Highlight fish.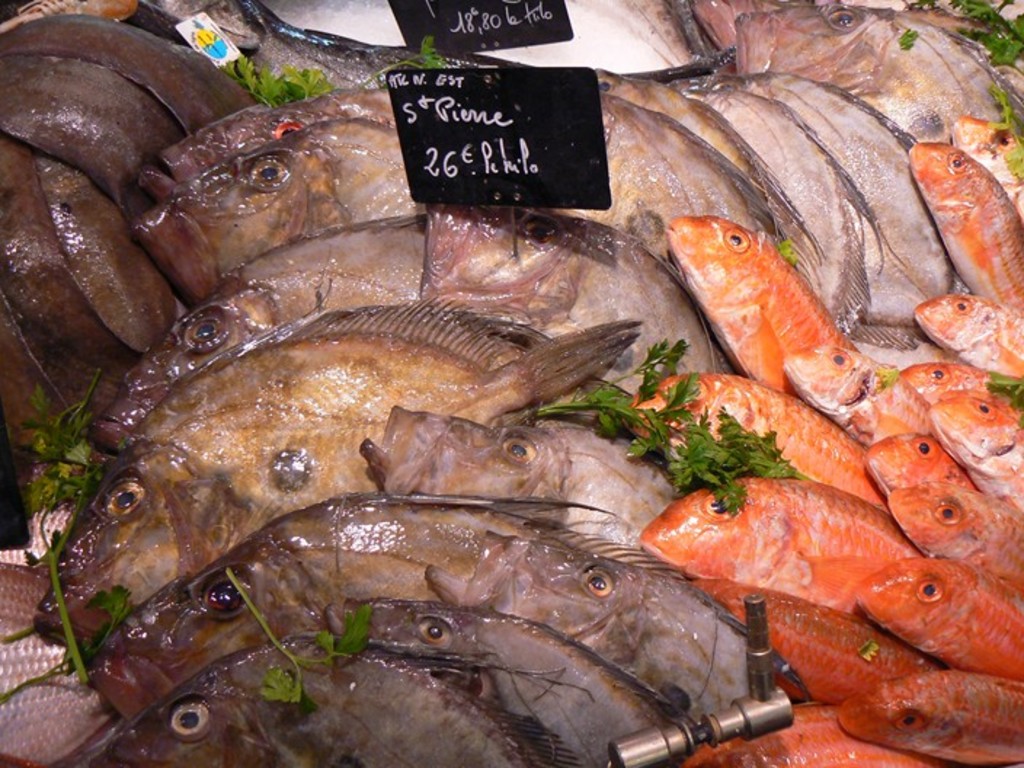
Highlighted region: 835/676/1023/761.
